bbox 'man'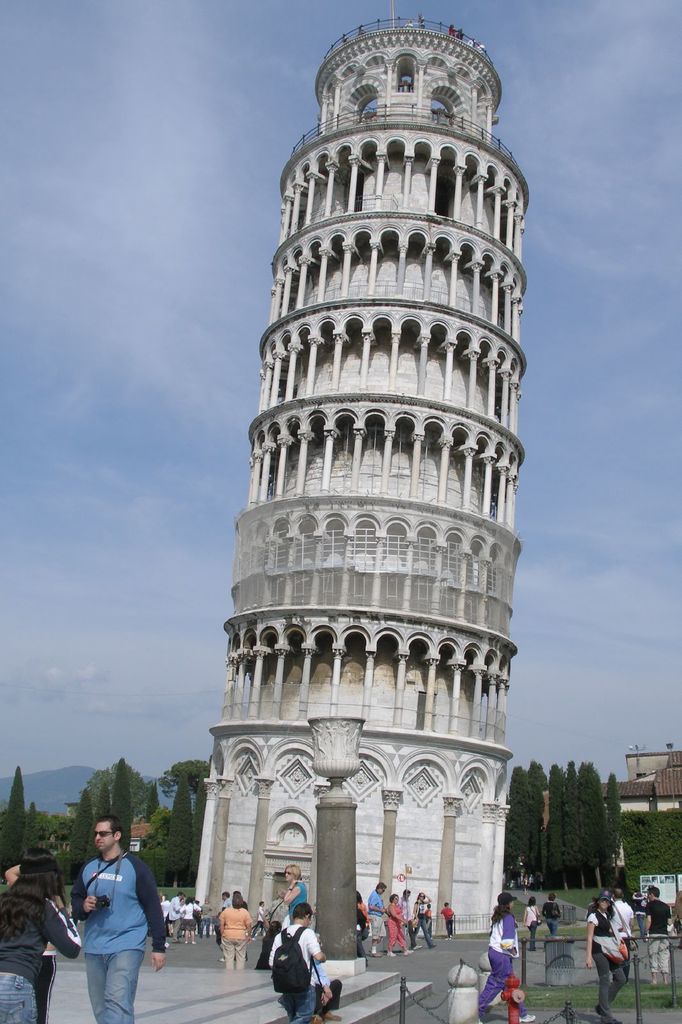
bbox=(66, 812, 167, 1023)
